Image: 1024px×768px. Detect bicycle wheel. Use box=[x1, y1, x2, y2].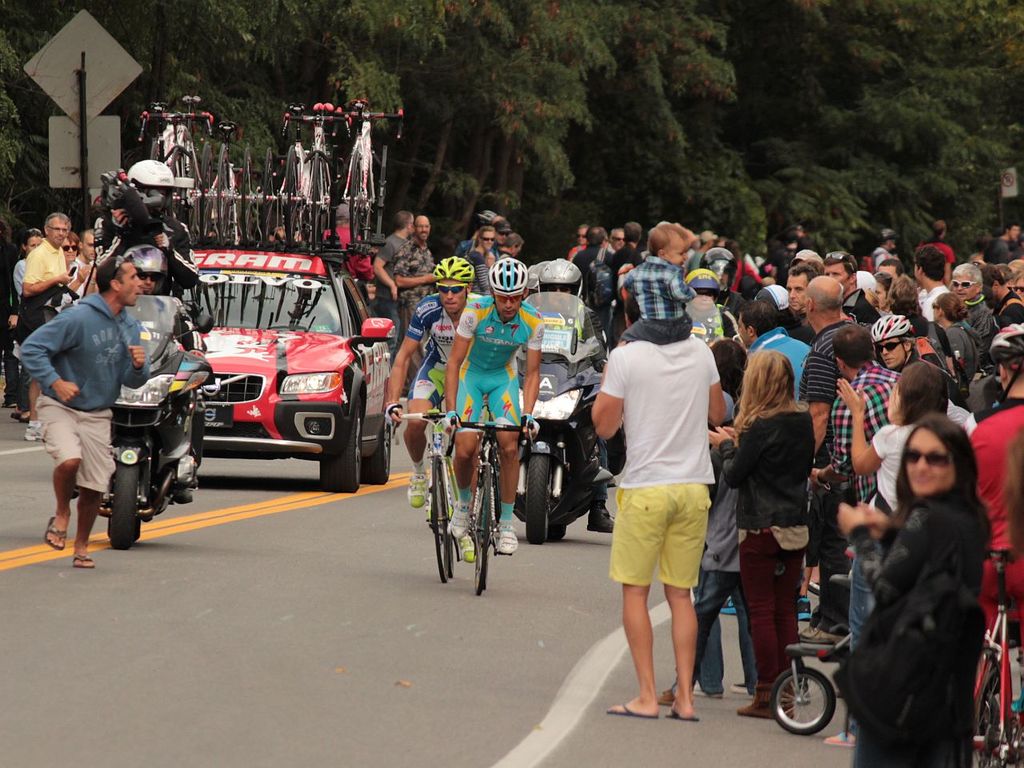
box=[971, 654, 1013, 767].
